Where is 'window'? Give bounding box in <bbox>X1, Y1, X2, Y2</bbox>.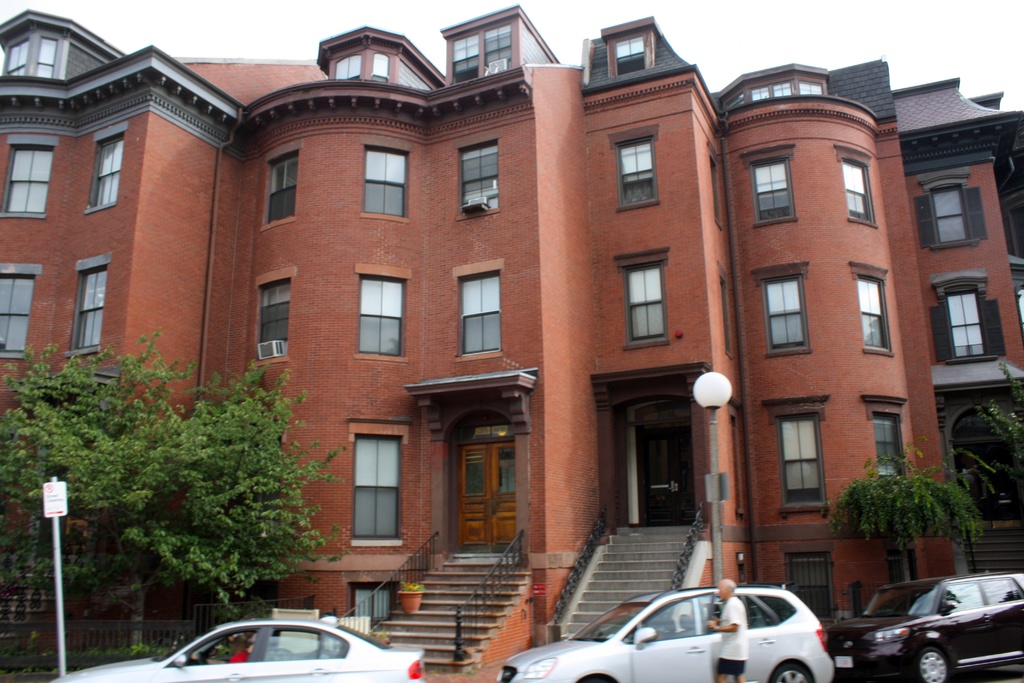
<bbox>458, 270, 497, 359</bbox>.
